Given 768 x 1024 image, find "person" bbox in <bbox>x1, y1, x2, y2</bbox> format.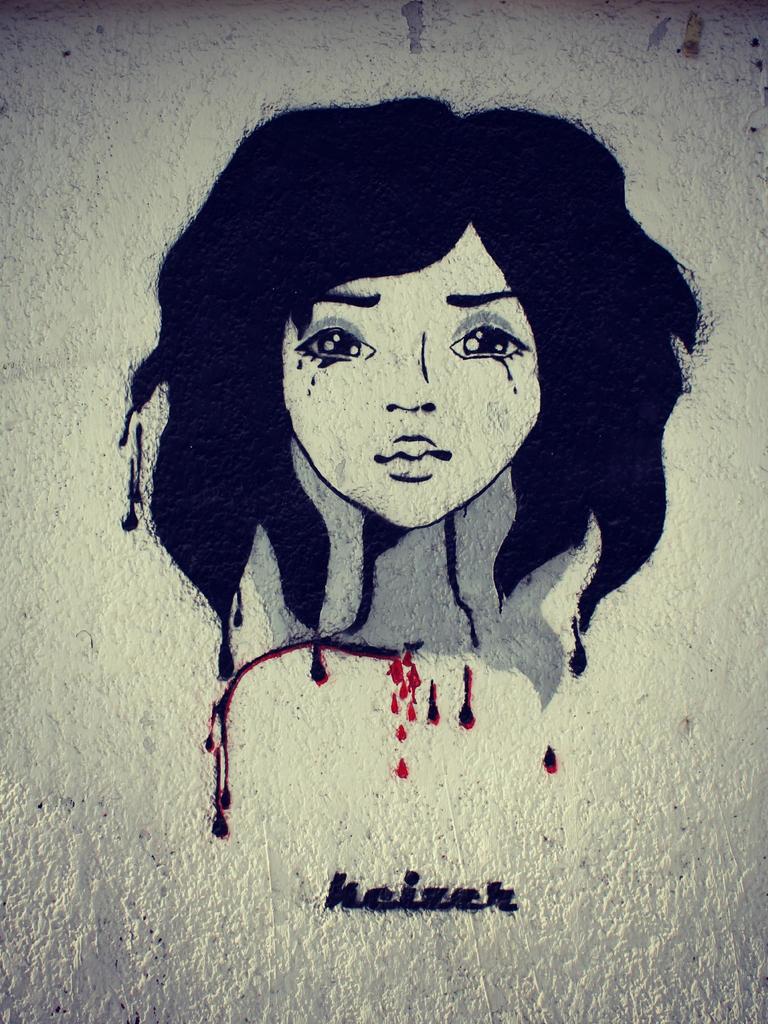
<bbox>112, 85, 702, 701</bbox>.
